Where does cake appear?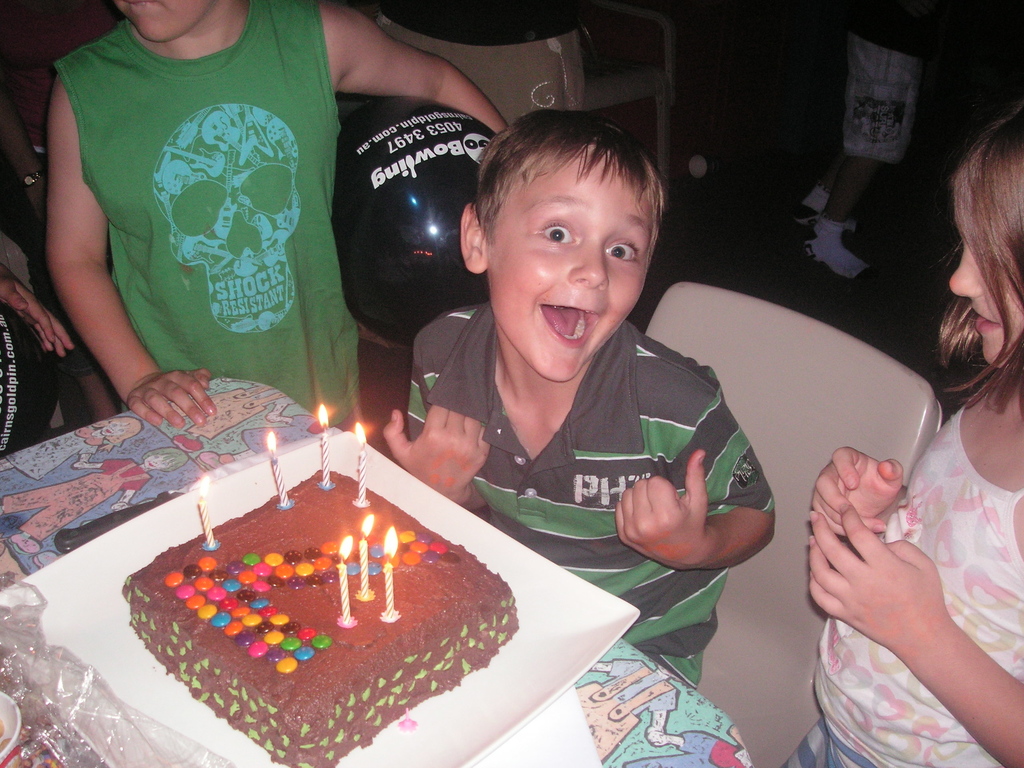
Appears at 123,467,520,767.
